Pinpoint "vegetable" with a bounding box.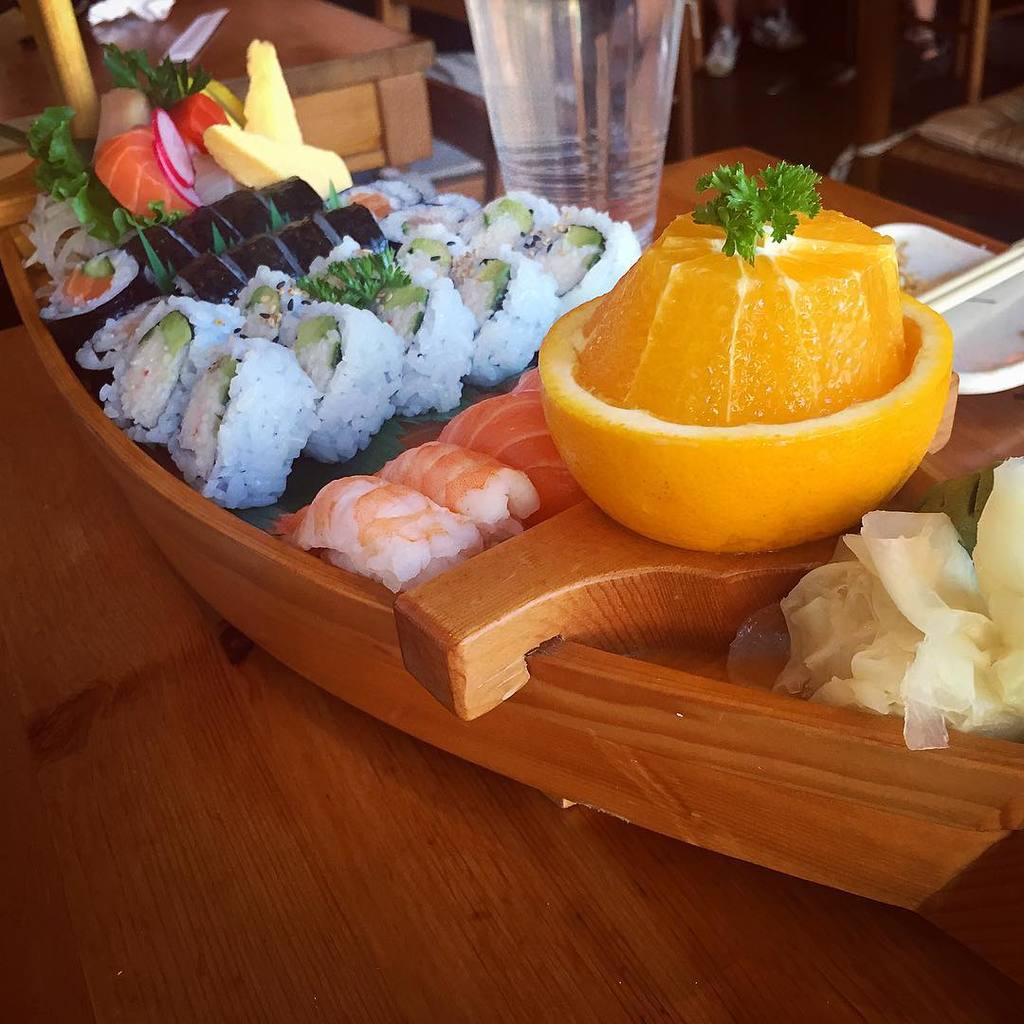
<region>63, 261, 116, 303</region>.
